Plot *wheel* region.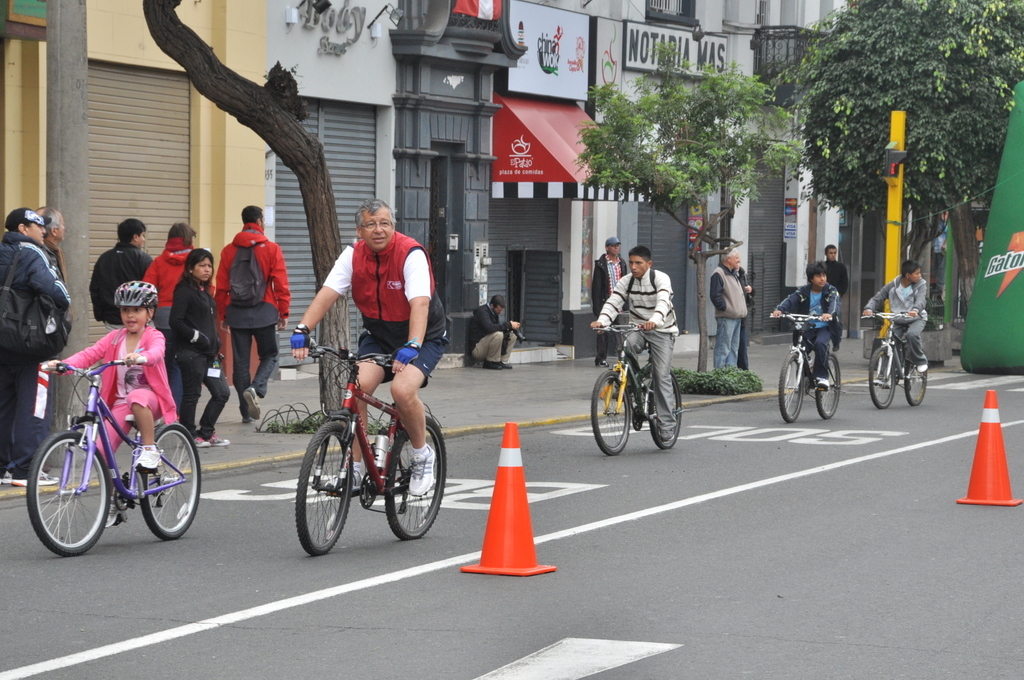
Plotted at rect(817, 351, 845, 421).
